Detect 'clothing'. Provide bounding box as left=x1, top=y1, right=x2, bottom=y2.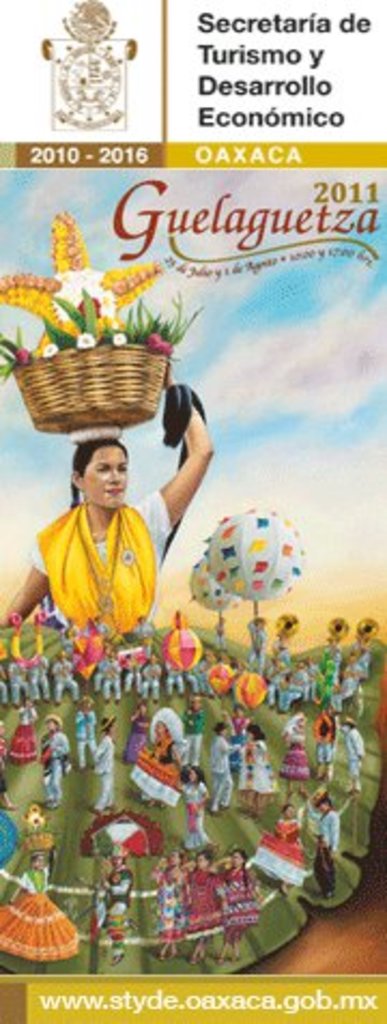
left=39, top=731, right=60, bottom=805.
